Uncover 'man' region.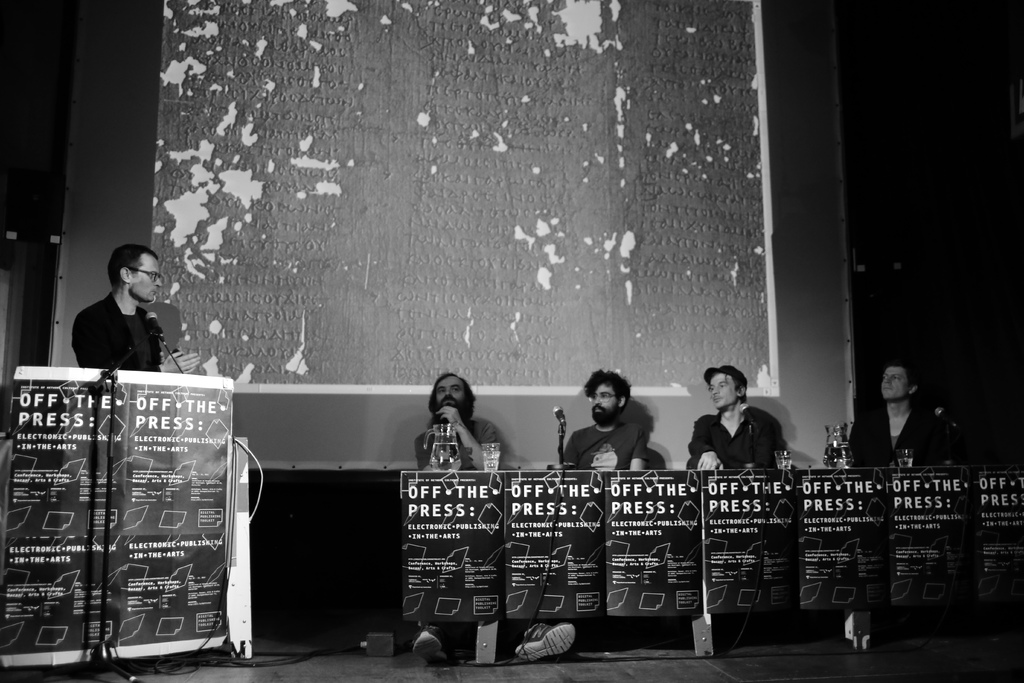
Uncovered: box=[561, 367, 648, 473].
